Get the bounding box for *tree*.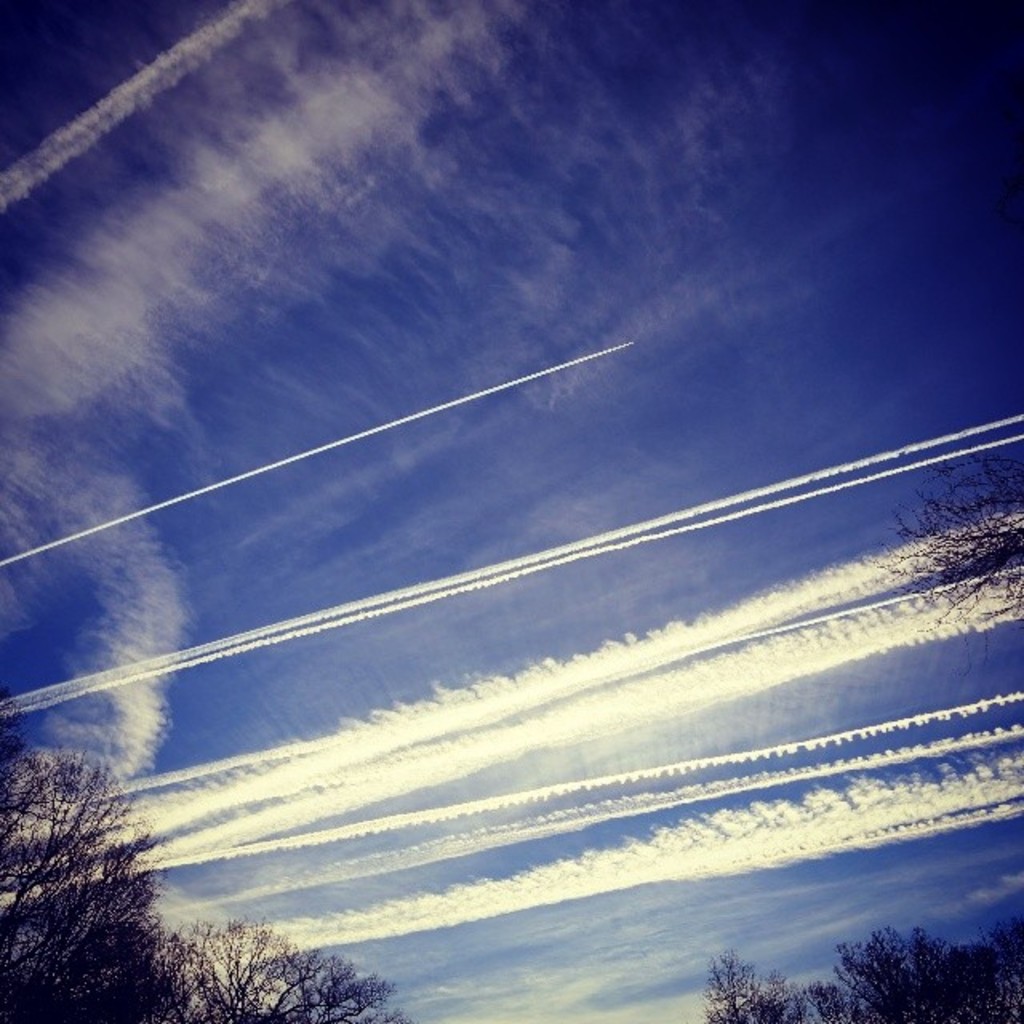
BBox(872, 453, 1022, 638).
